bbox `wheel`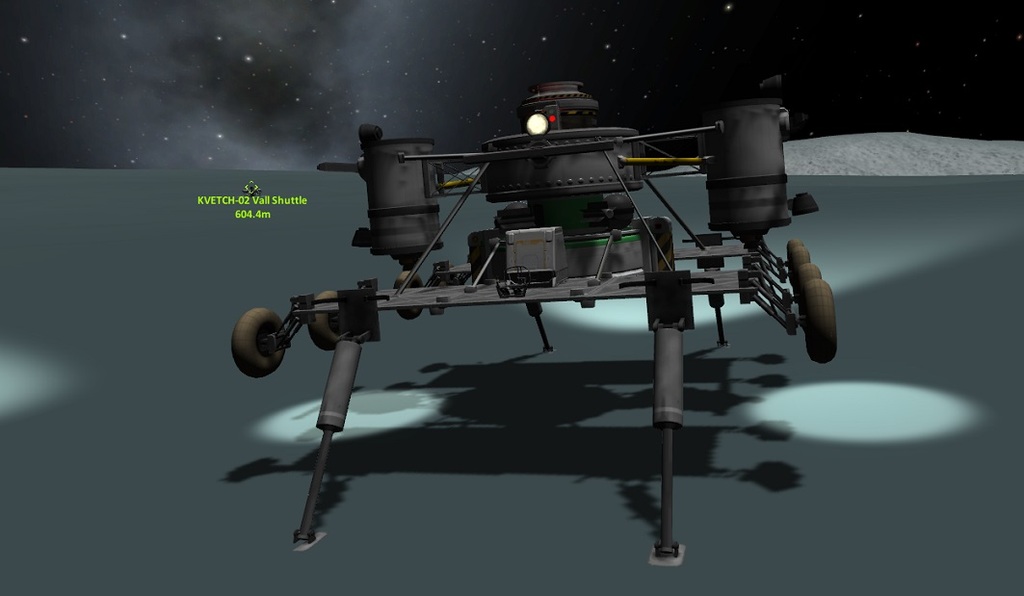
306,290,343,351
